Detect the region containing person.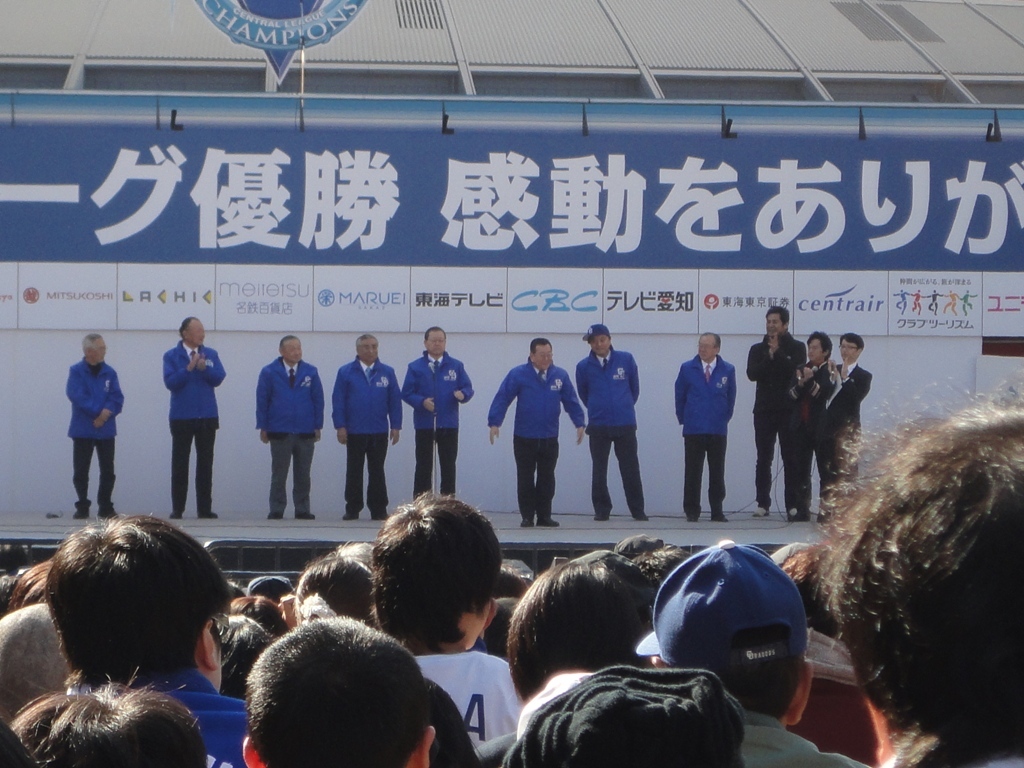
x1=812, y1=330, x2=872, y2=513.
